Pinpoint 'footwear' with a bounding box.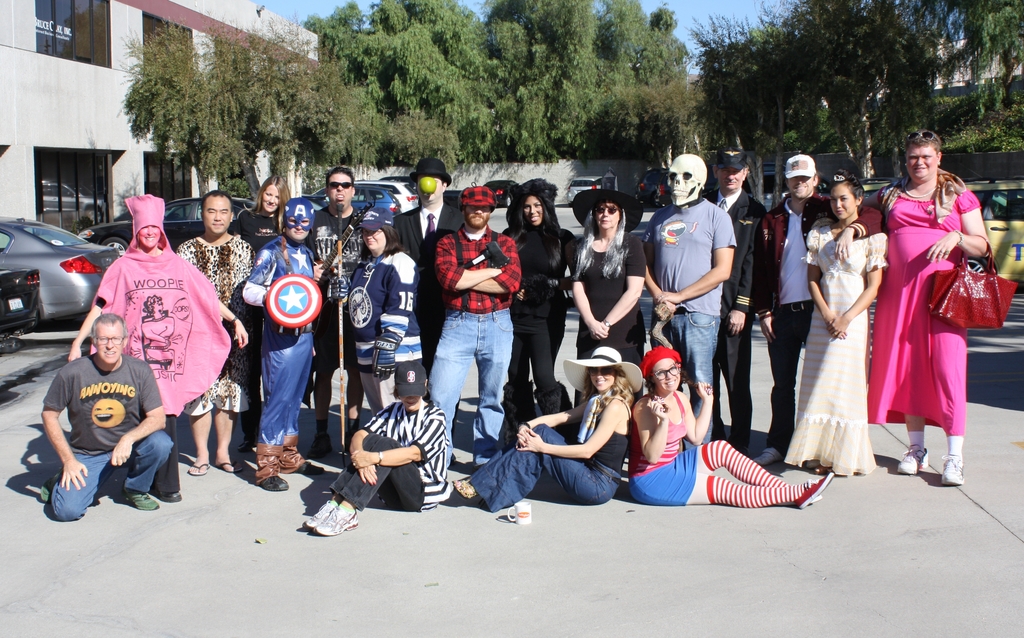
l=188, t=460, r=209, b=479.
